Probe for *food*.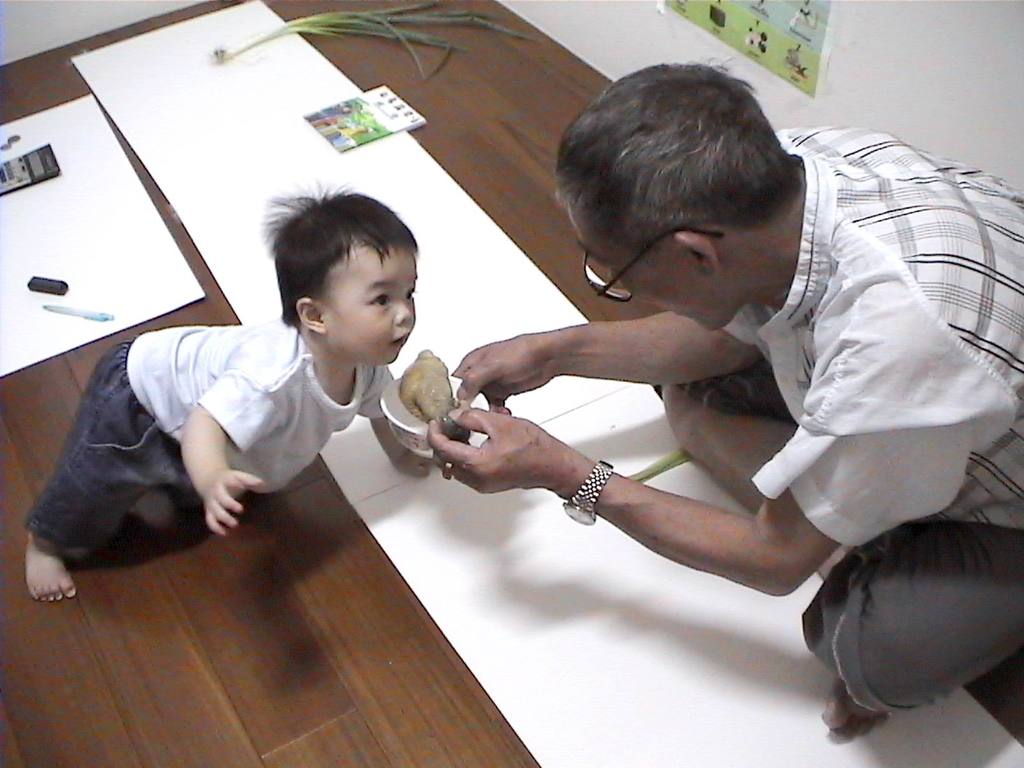
Probe result: (left=401, top=354, right=468, bottom=440).
